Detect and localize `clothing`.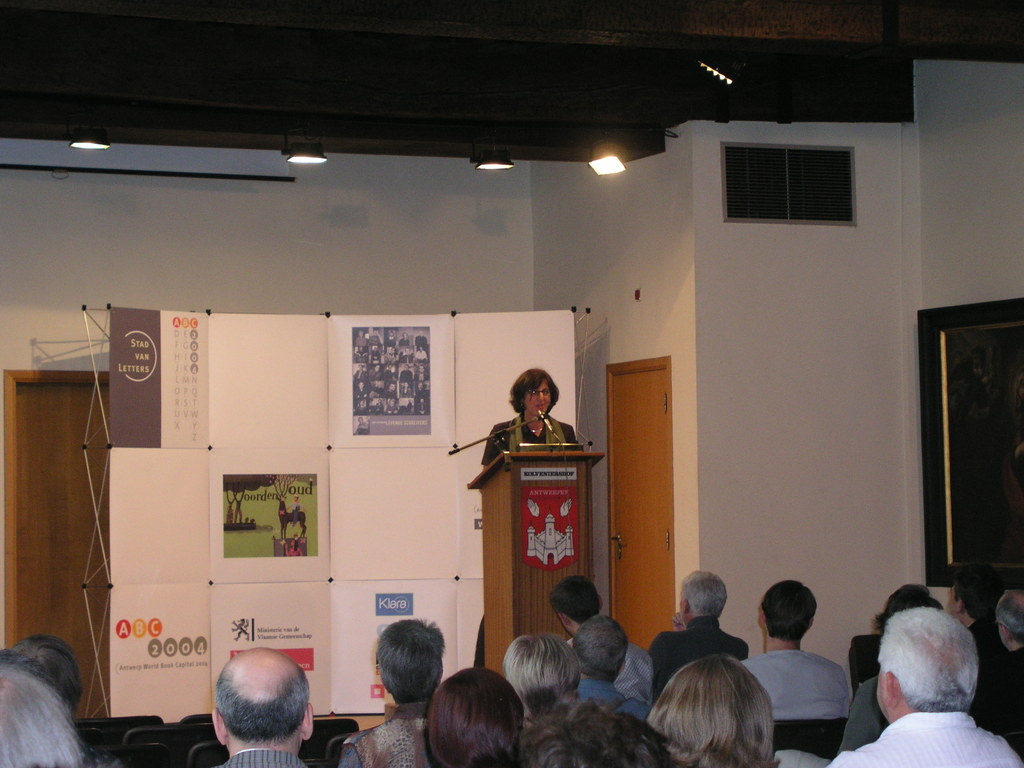
Localized at box(562, 636, 653, 706).
